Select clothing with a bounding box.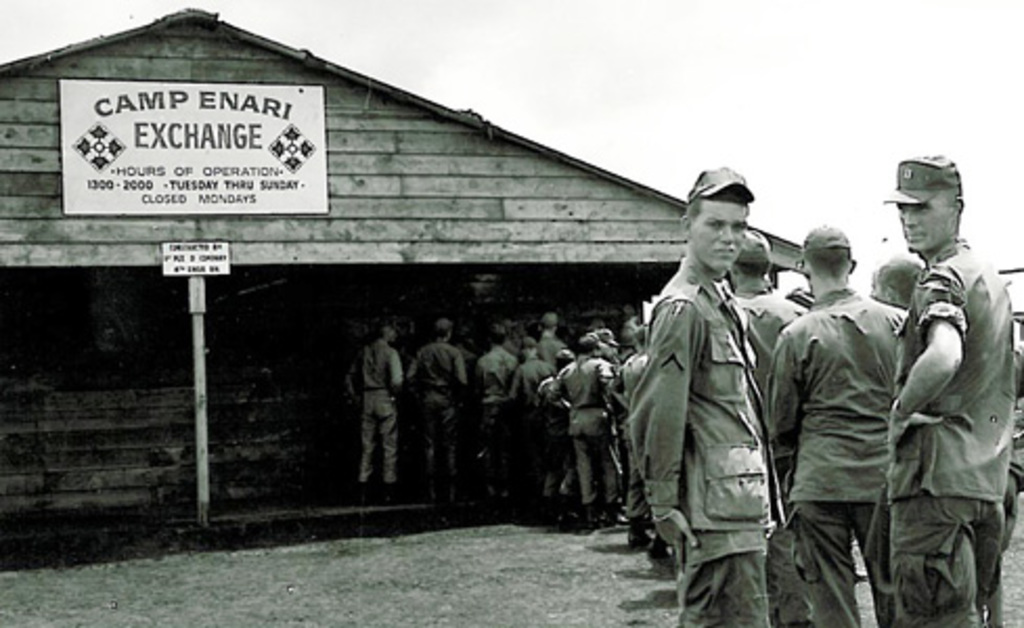
[404, 339, 467, 477].
